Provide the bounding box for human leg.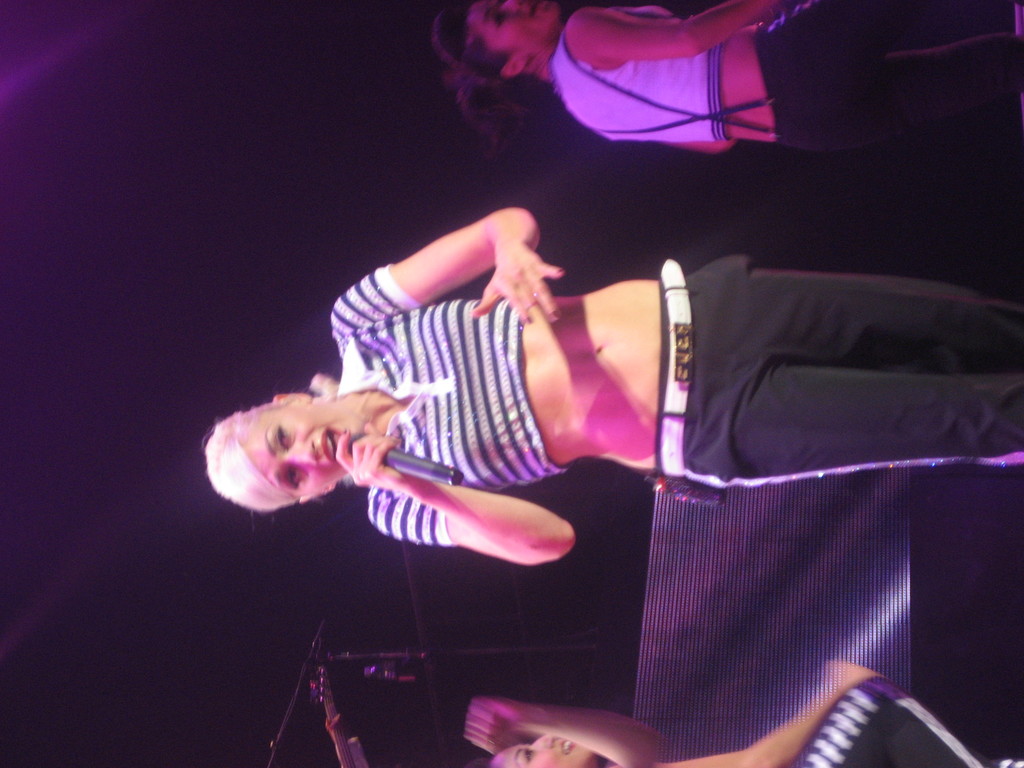
region(749, 0, 1023, 61).
